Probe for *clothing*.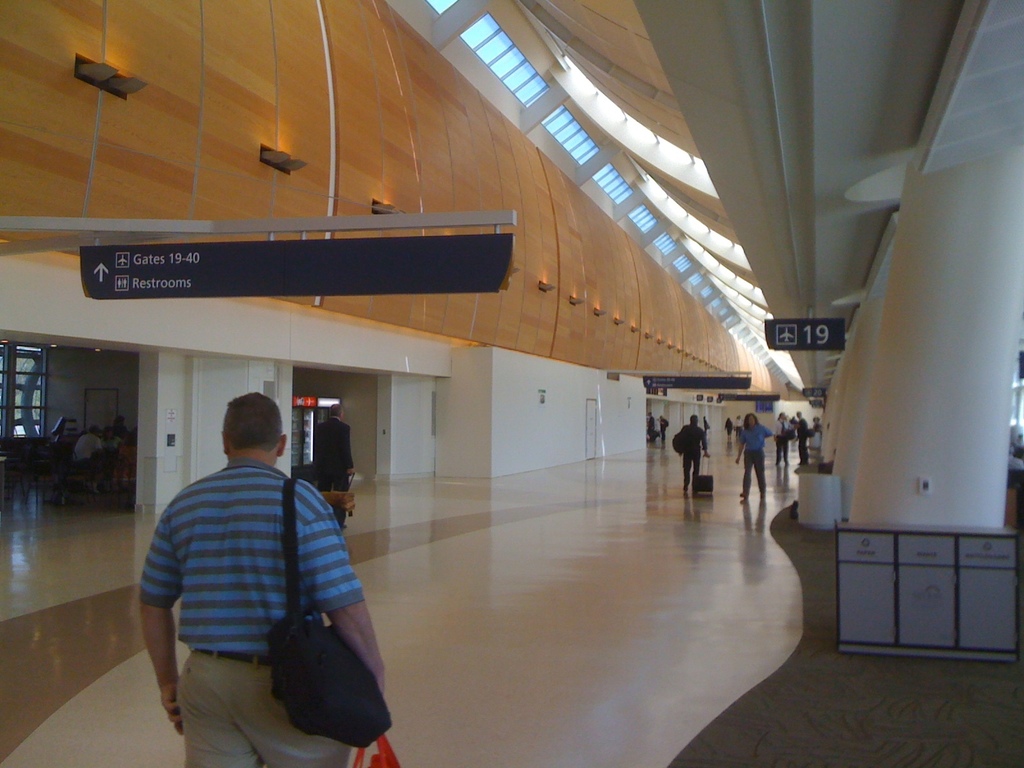
Probe result: <box>104,437,122,446</box>.
